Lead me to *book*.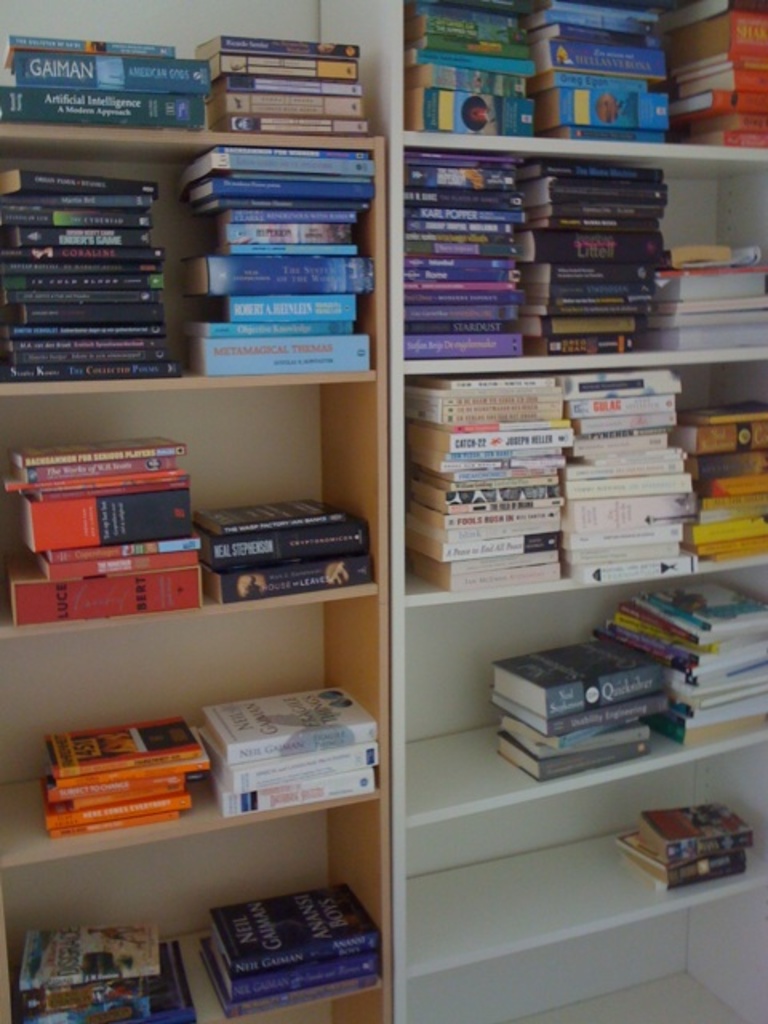
Lead to l=658, t=854, r=754, b=891.
